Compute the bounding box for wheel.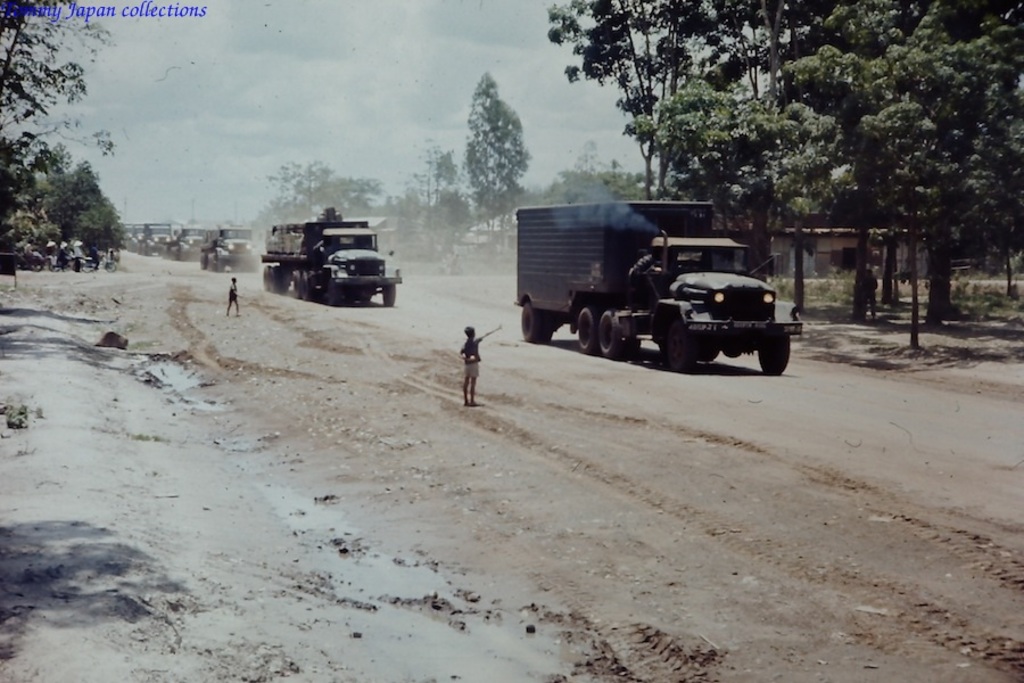
(292, 270, 305, 298).
